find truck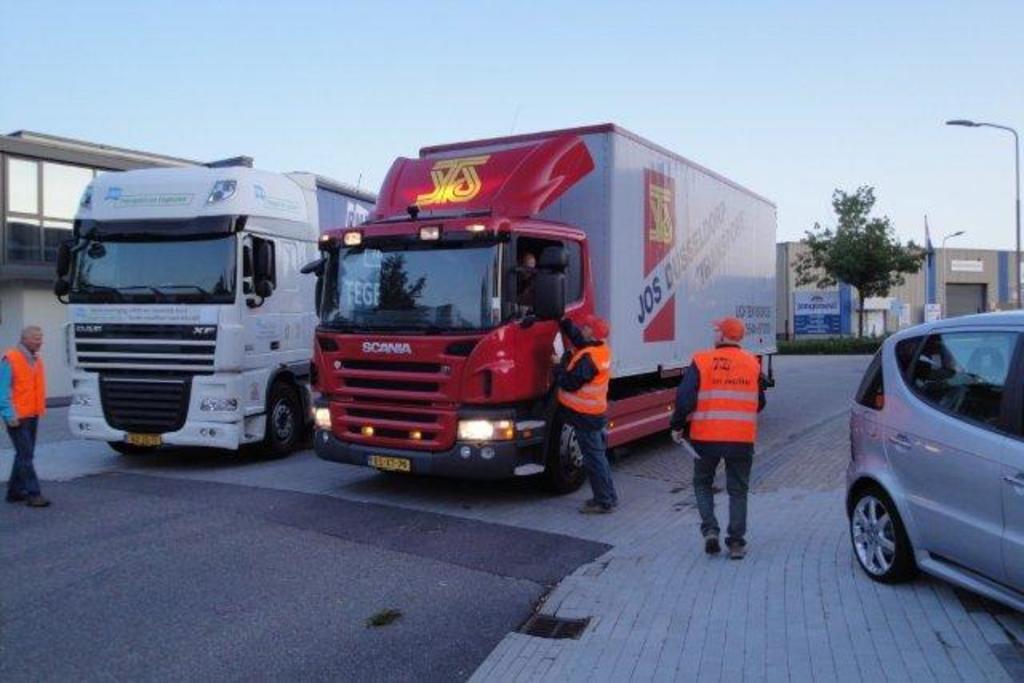
[66,146,381,480]
